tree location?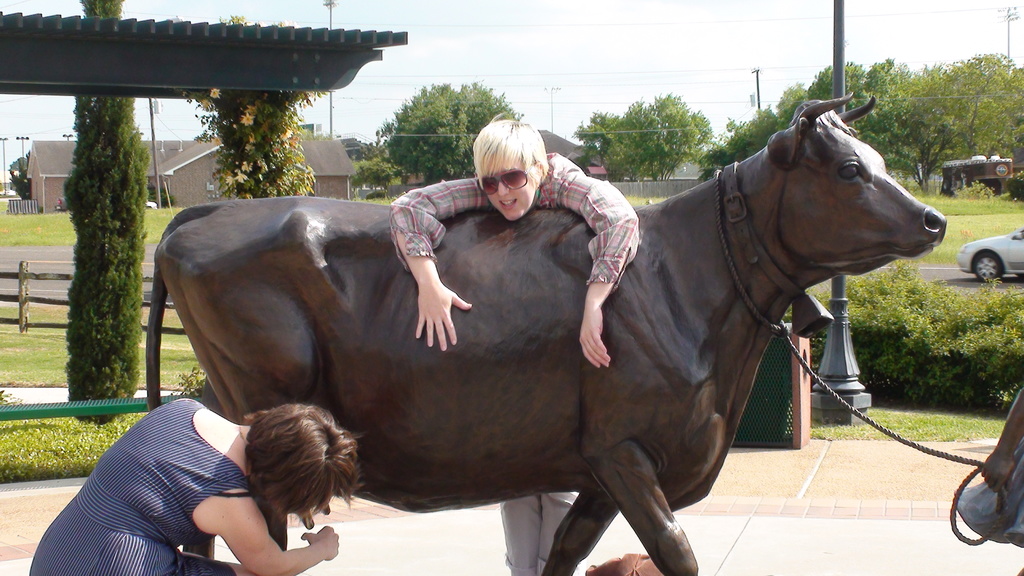
region(58, 99, 152, 431)
